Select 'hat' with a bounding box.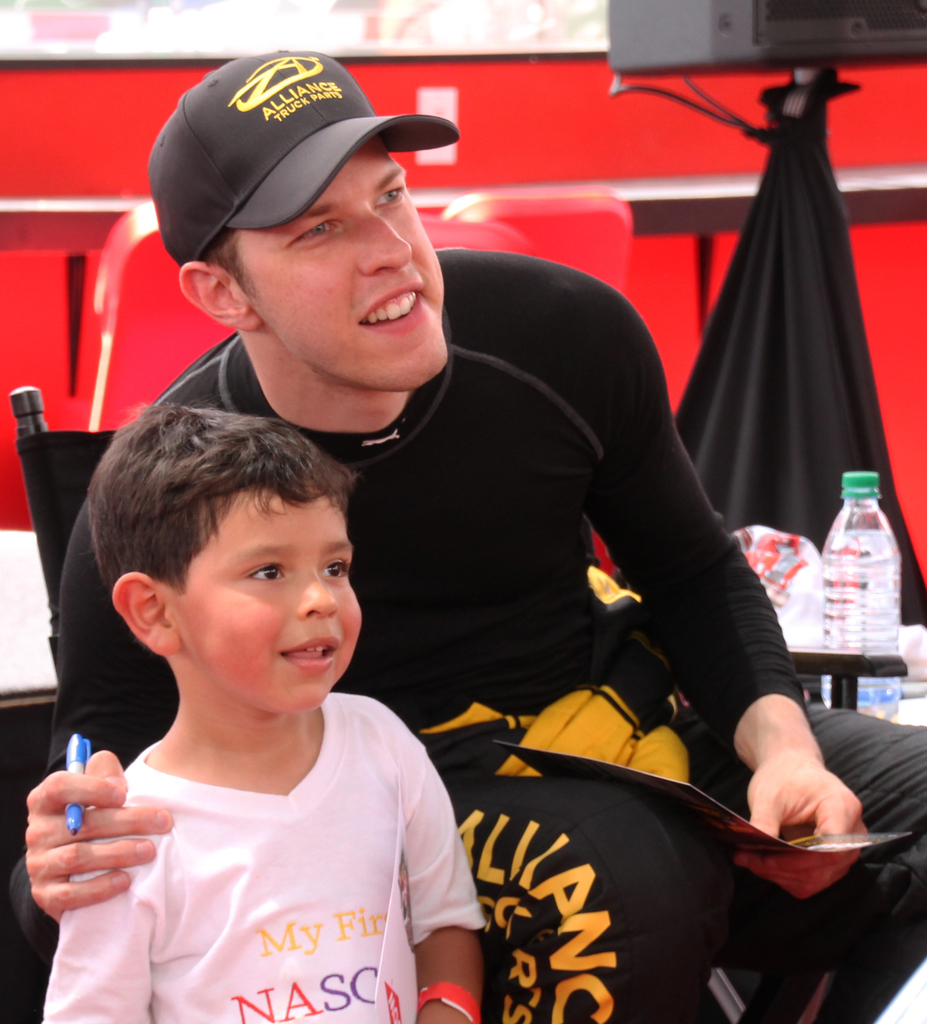
[147, 50, 460, 271].
